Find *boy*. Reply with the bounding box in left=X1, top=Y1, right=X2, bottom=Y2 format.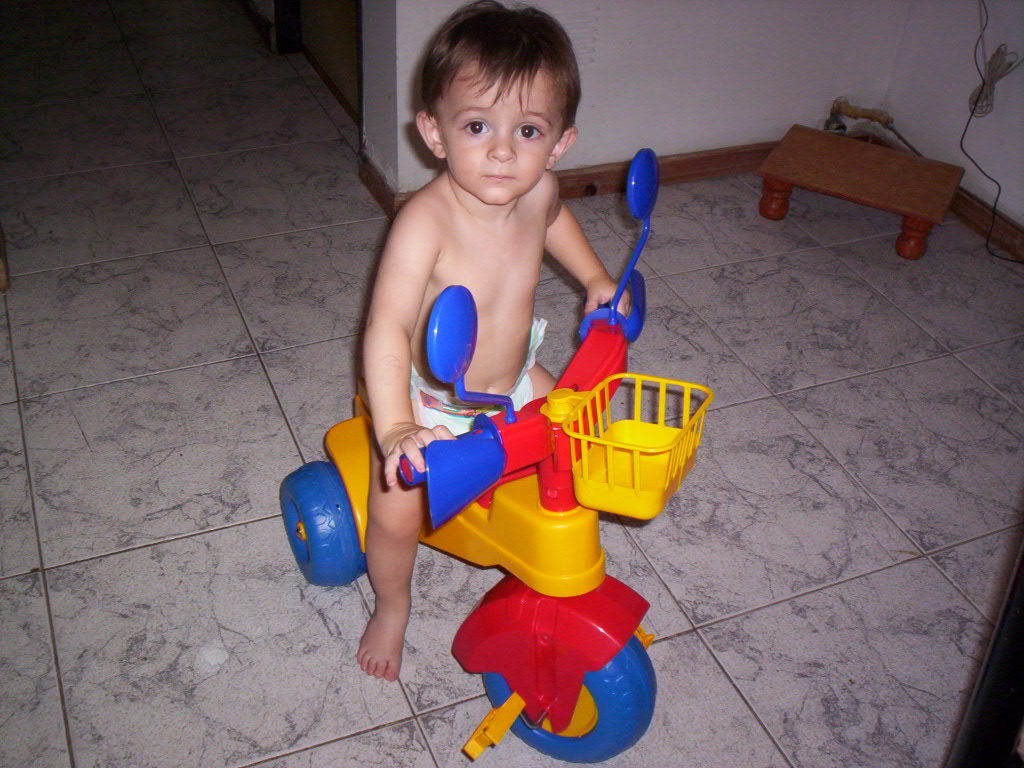
left=352, top=0, right=633, bottom=681.
